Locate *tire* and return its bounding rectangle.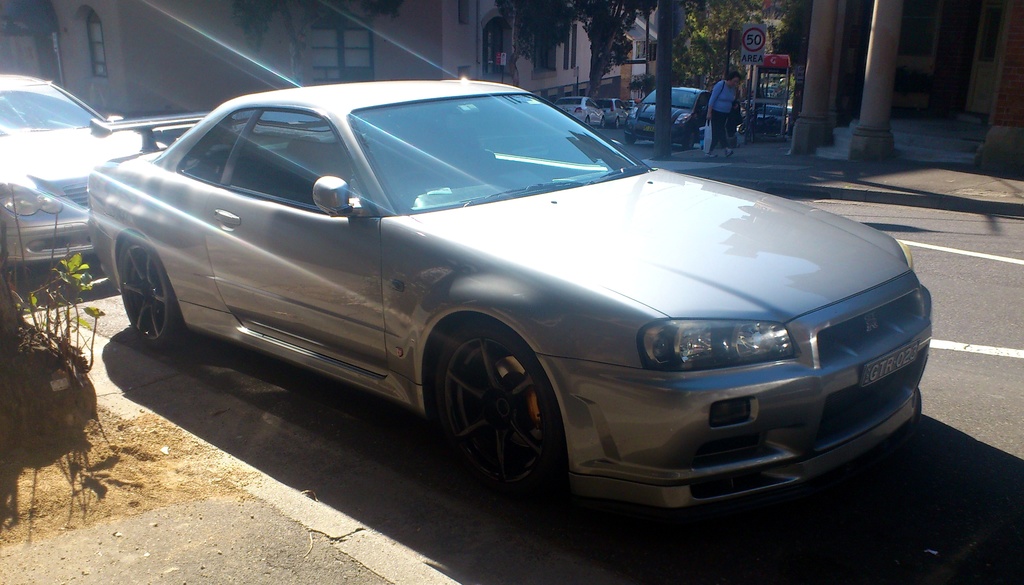
x1=626, y1=128, x2=636, y2=145.
